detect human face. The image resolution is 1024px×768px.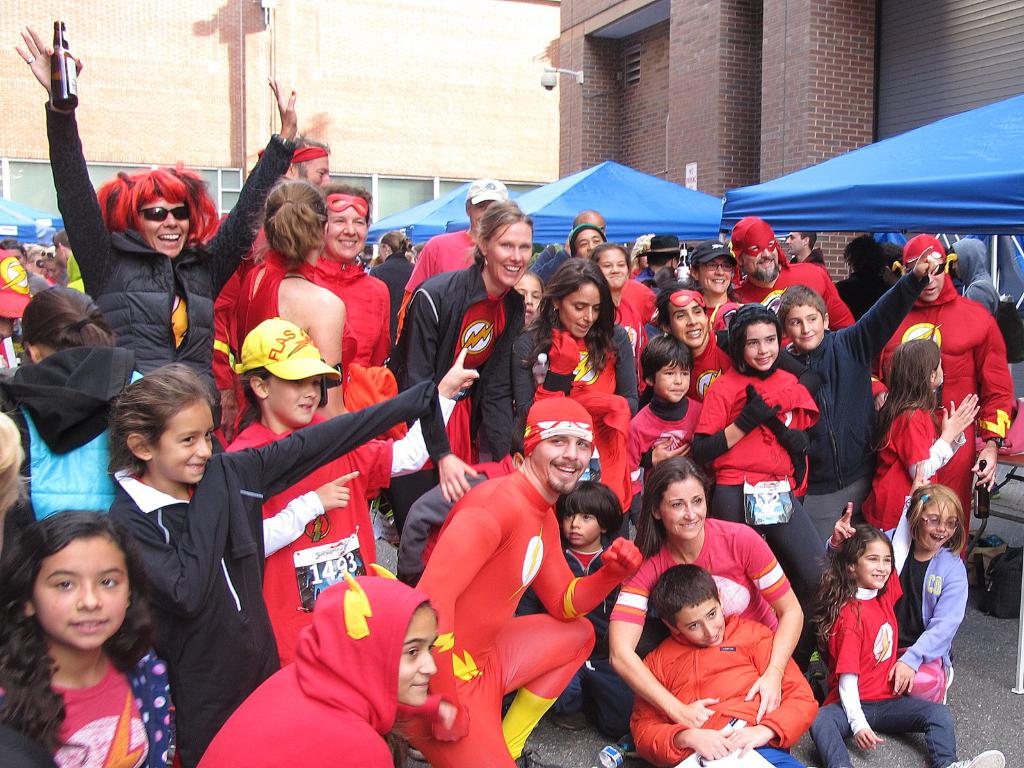
l=788, t=306, r=824, b=352.
